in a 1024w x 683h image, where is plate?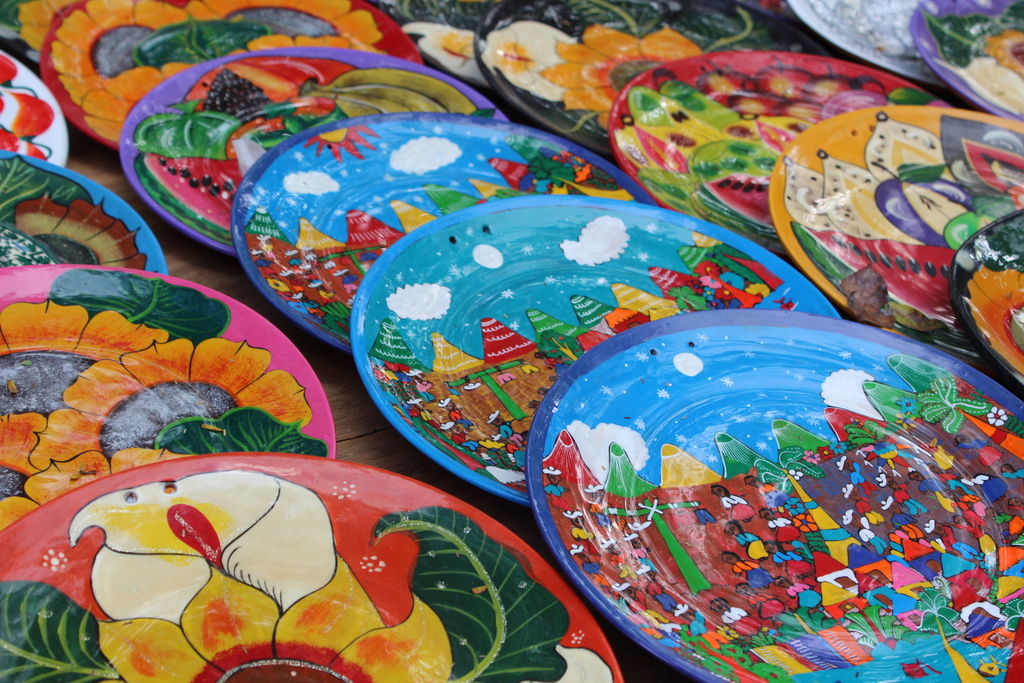
BBox(232, 110, 643, 358).
